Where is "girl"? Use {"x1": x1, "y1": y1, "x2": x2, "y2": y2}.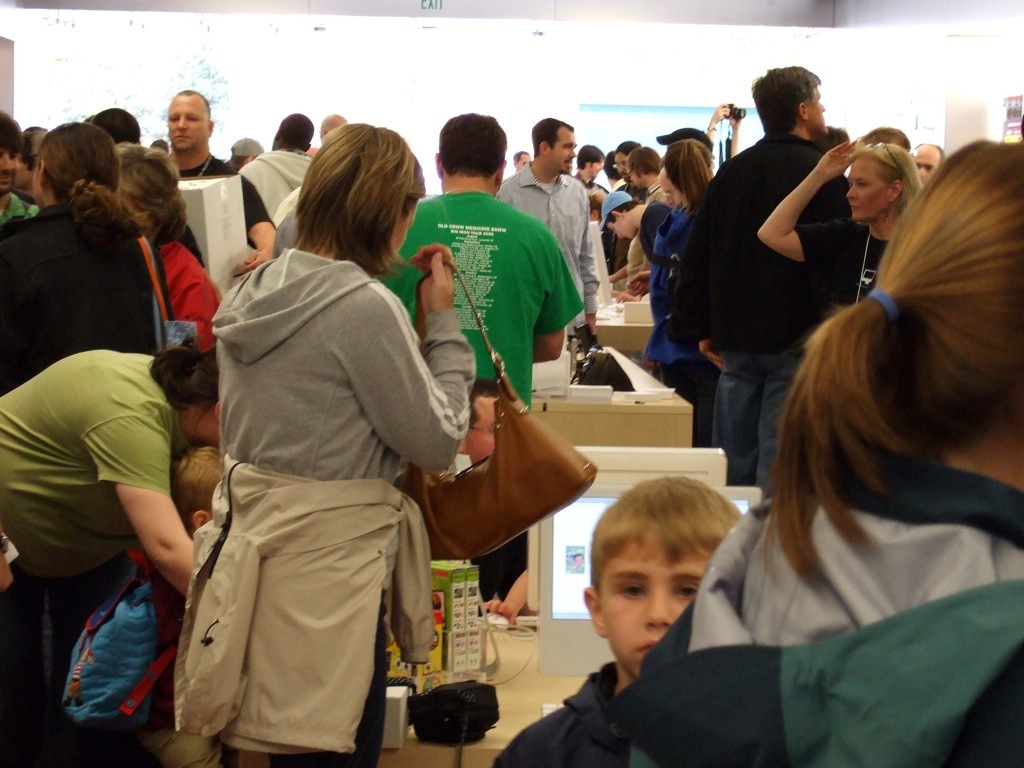
{"x1": 0, "y1": 115, "x2": 153, "y2": 398}.
